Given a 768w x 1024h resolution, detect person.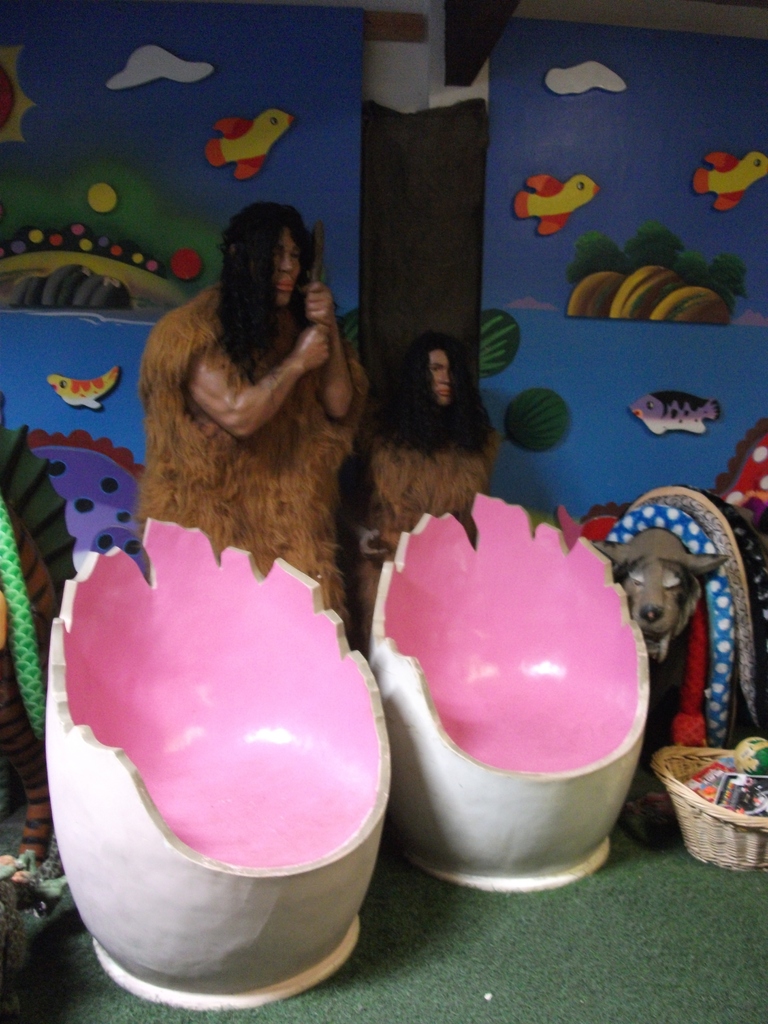
<box>367,337,510,644</box>.
